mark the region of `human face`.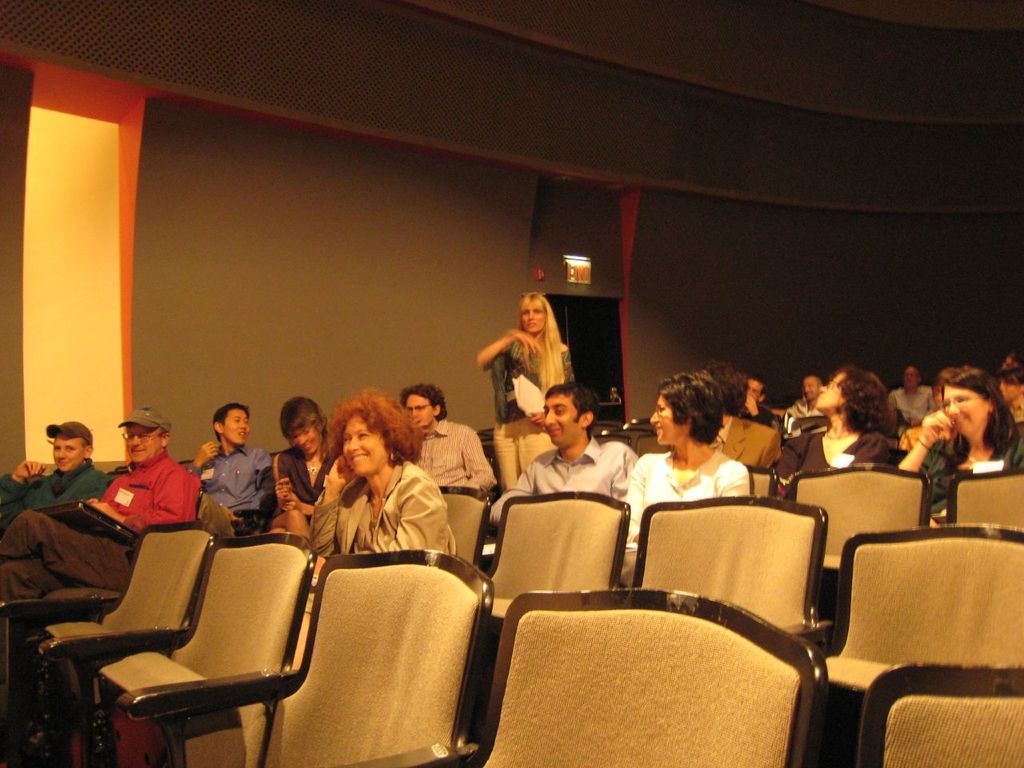
Region: l=406, t=394, r=435, b=424.
